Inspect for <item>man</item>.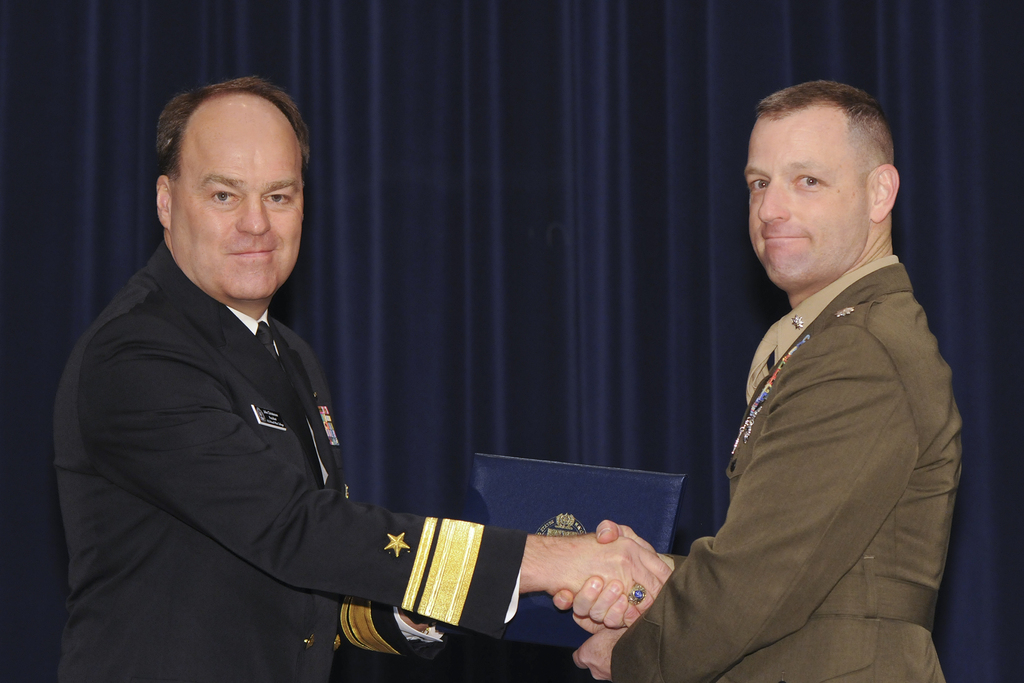
Inspection: box(58, 83, 667, 682).
